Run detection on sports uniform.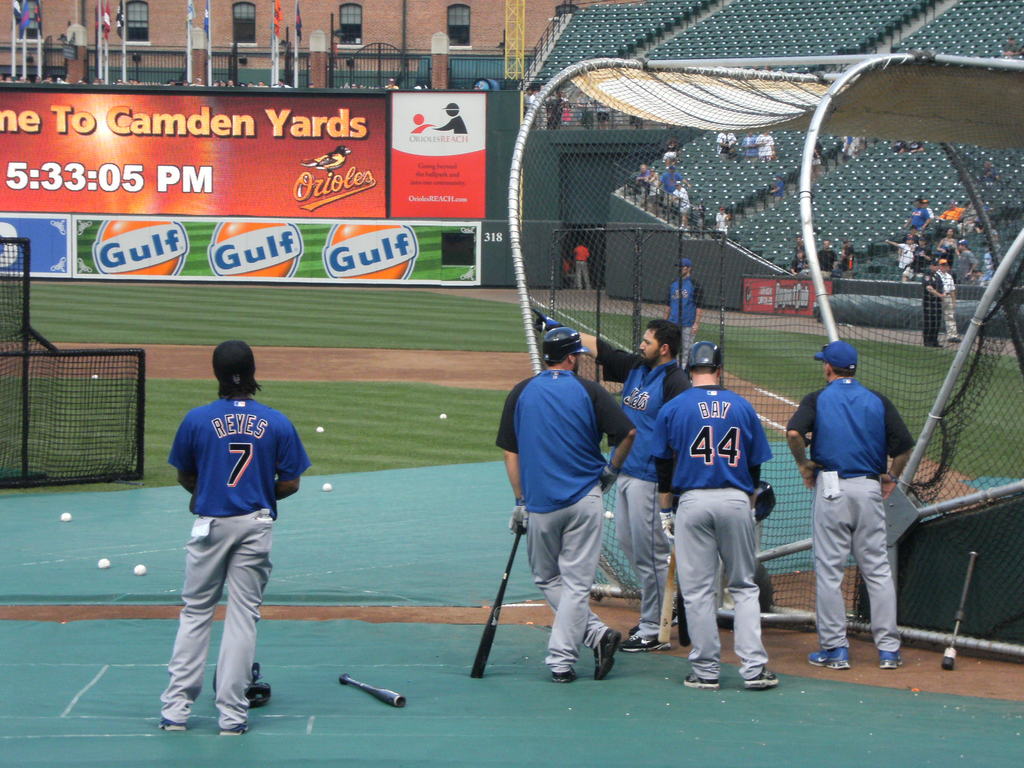
Result: 492 362 641 667.
